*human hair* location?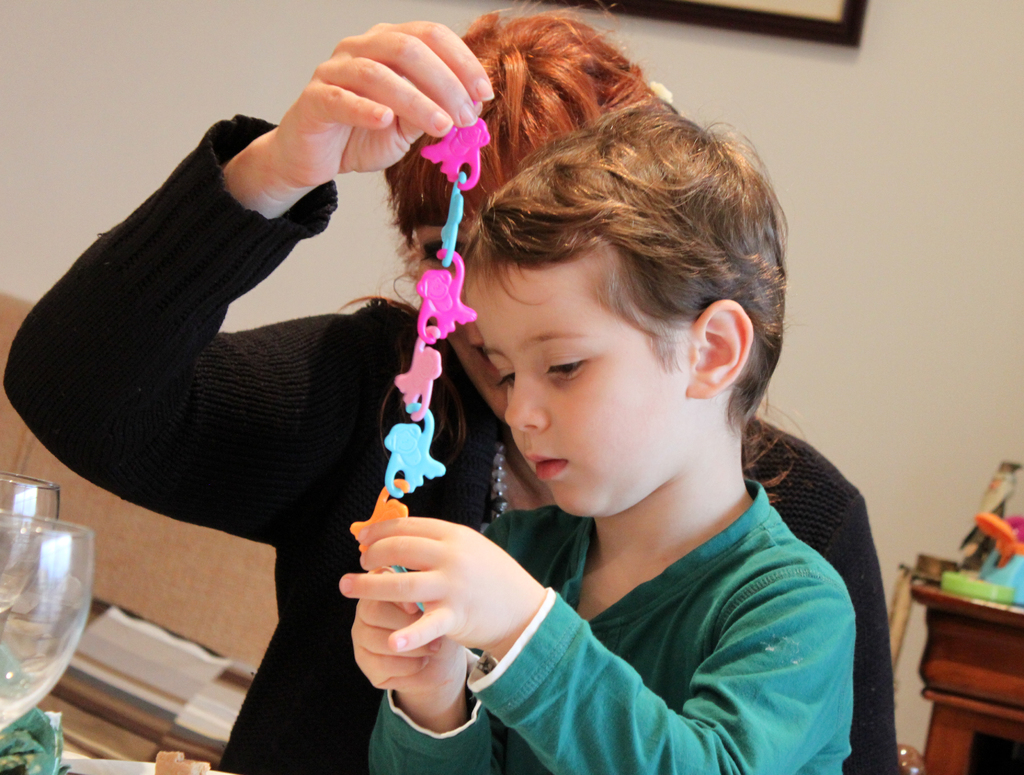
437/101/786/455
